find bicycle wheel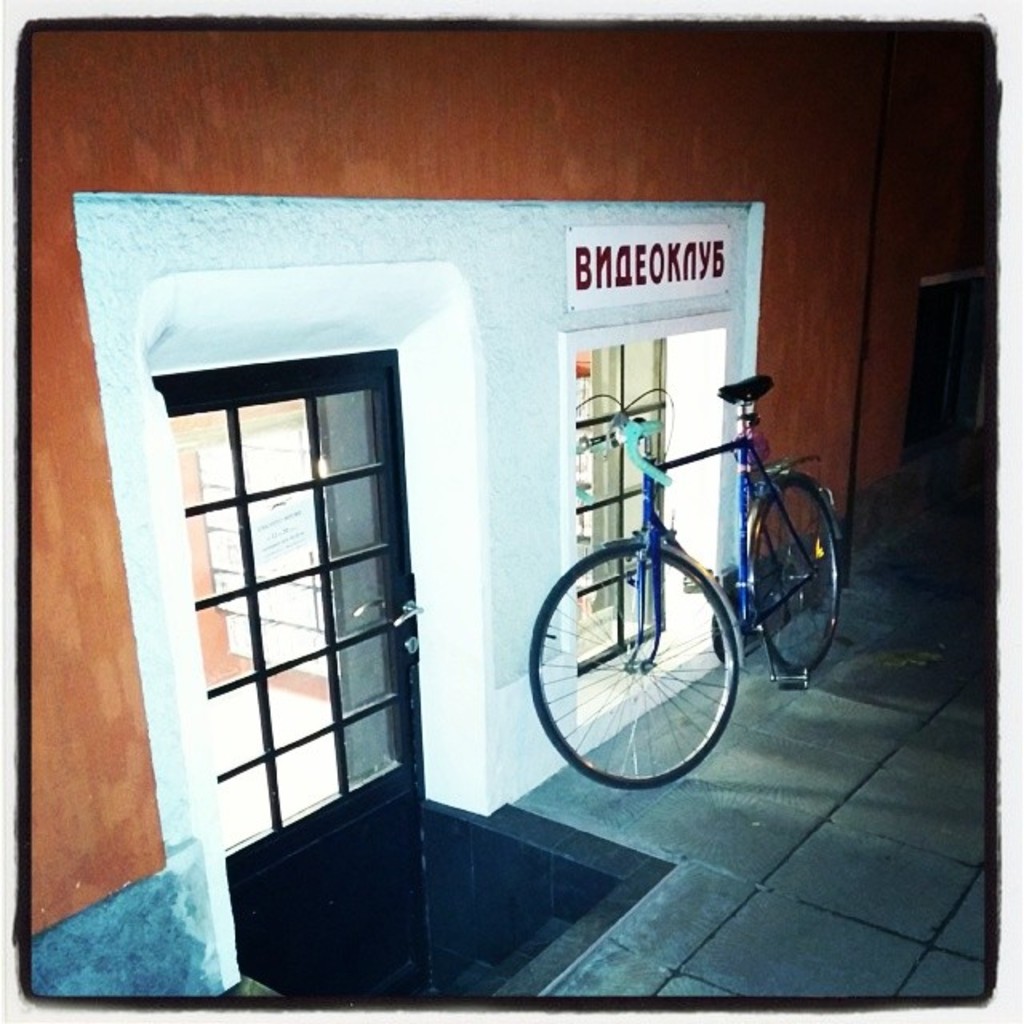
(x1=744, y1=467, x2=846, y2=675)
